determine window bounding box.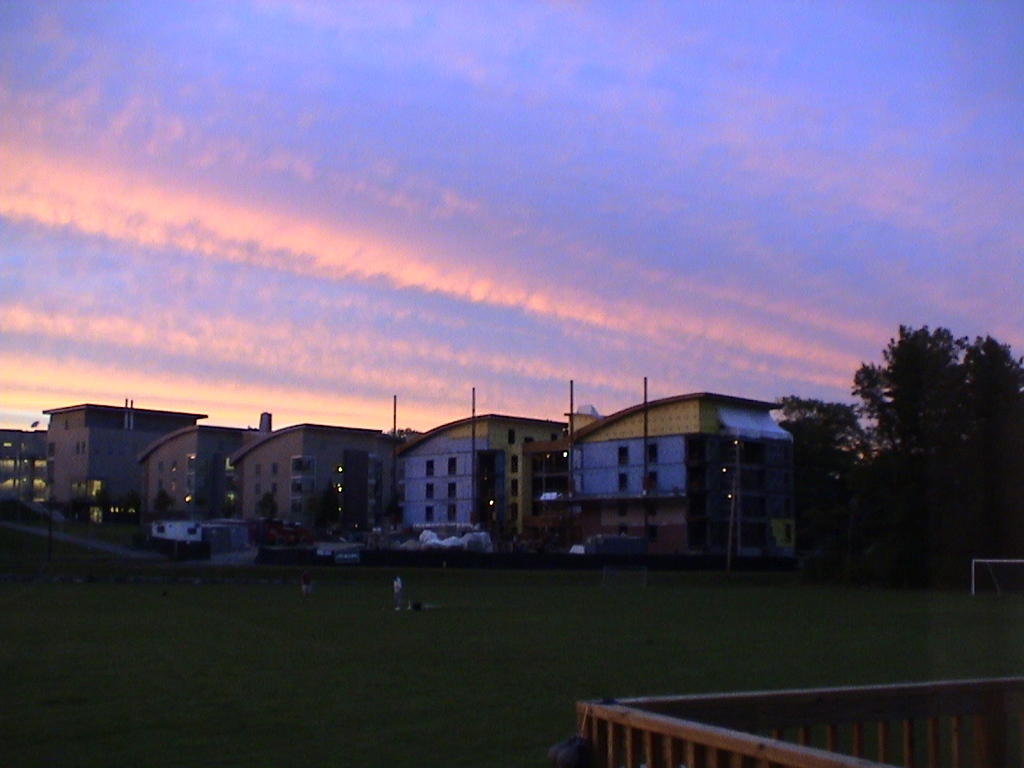
Determined: region(644, 468, 656, 492).
